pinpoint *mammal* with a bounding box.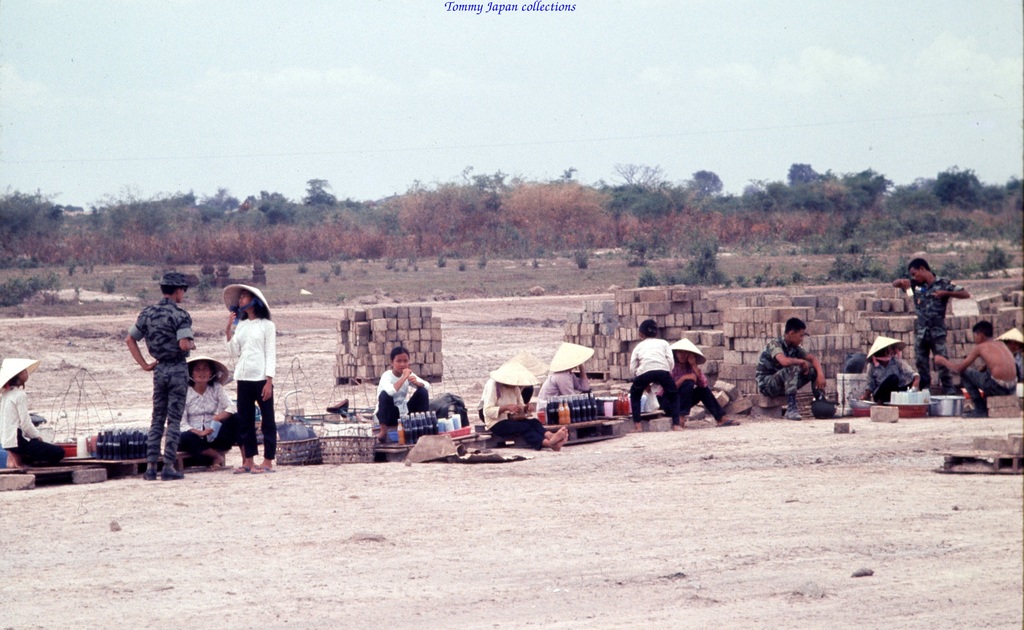
[932,324,1021,424].
